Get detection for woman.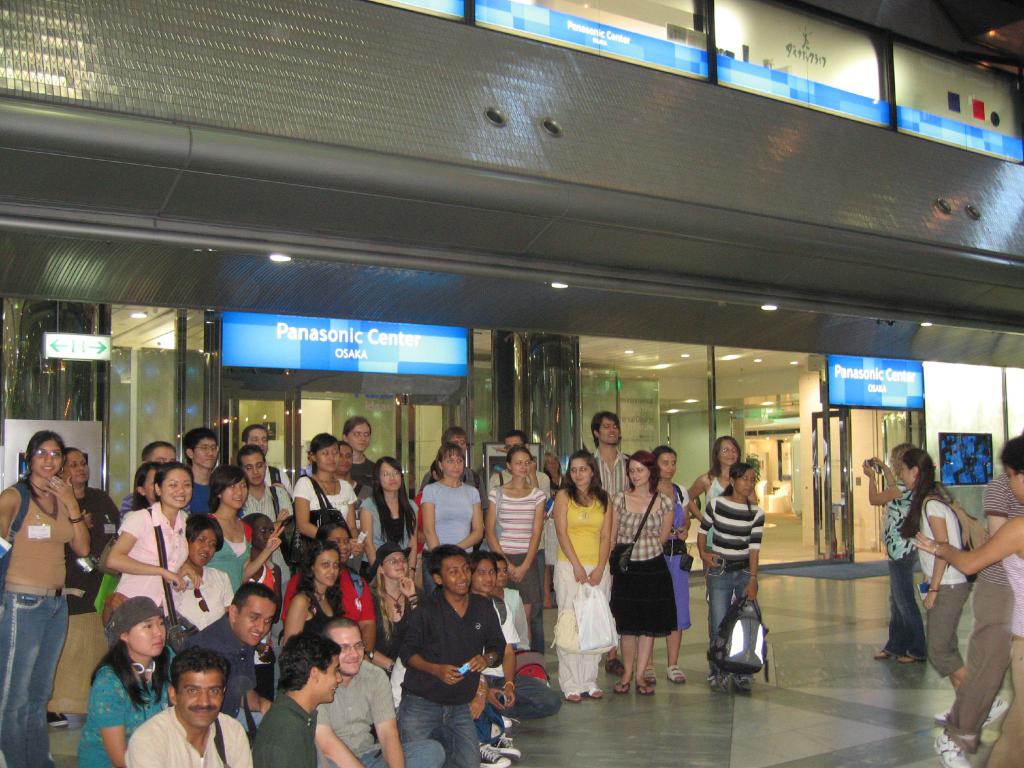
Detection: Rect(291, 436, 360, 567).
